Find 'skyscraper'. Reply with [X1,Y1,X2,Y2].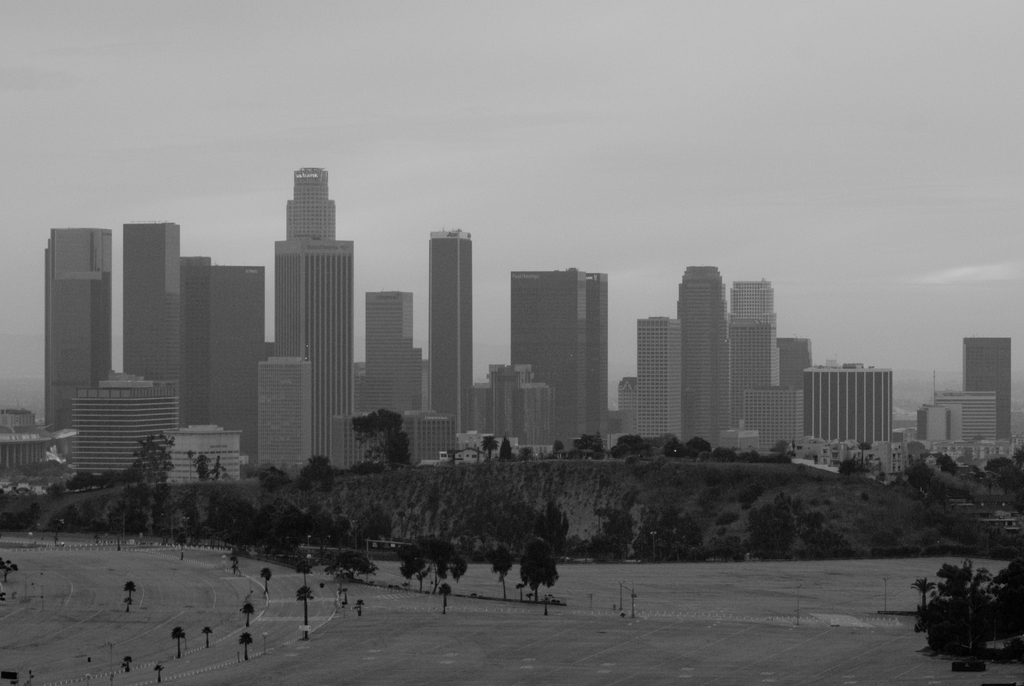
[963,332,1014,442].
